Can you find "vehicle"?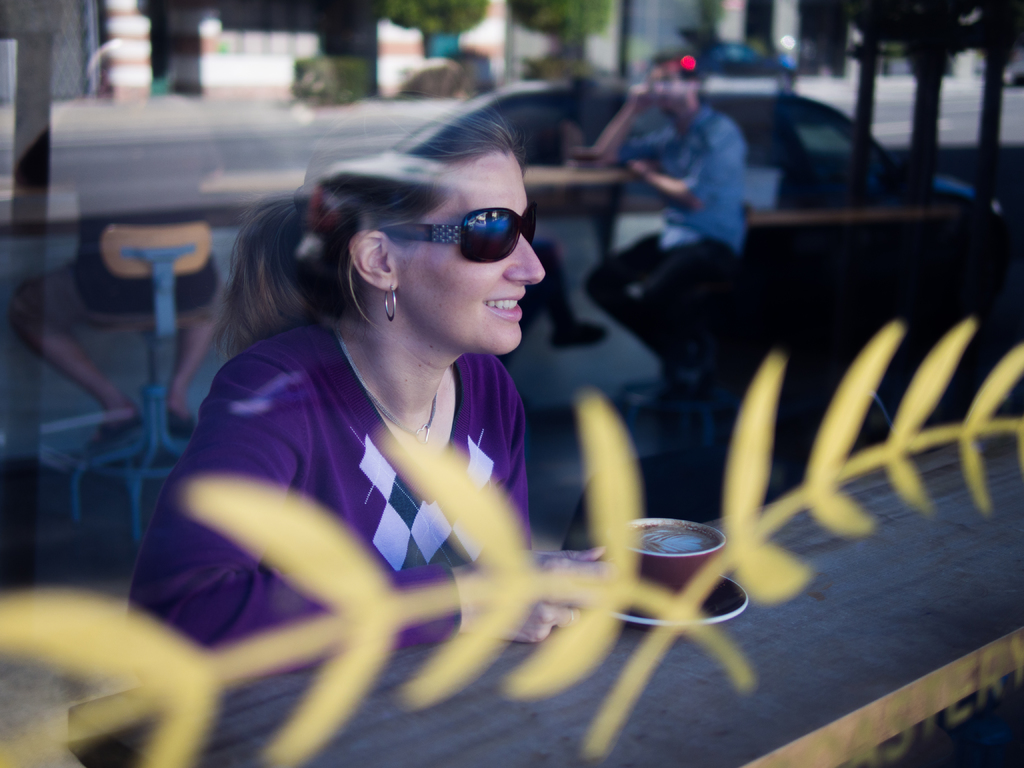
Yes, bounding box: left=376, top=68, right=1003, bottom=405.
